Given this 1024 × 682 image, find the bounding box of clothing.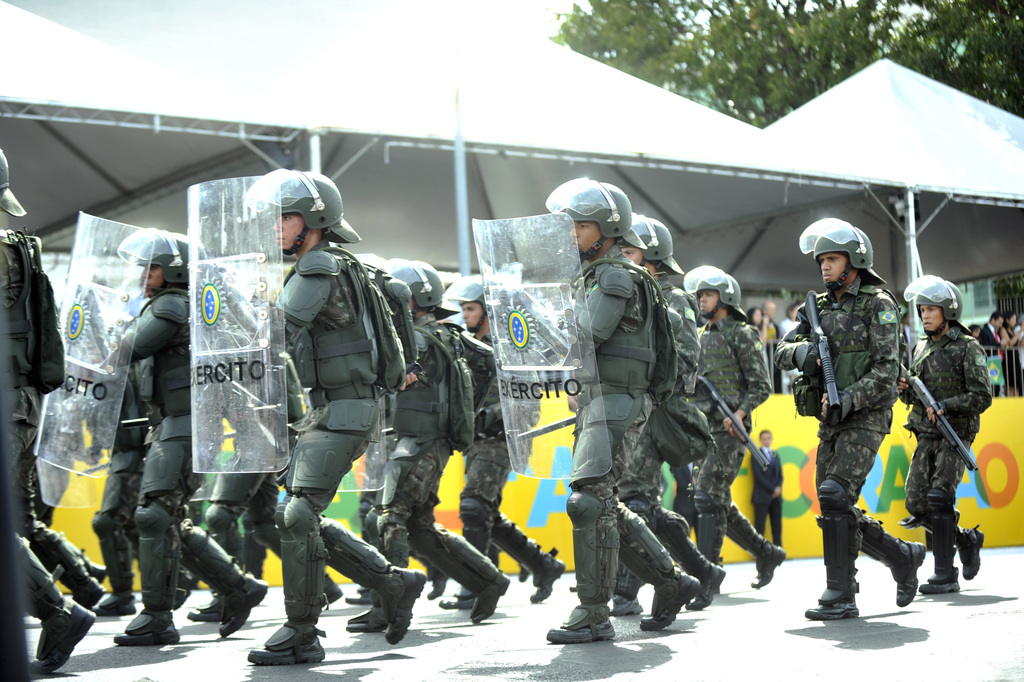
rect(18, 443, 92, 581).
